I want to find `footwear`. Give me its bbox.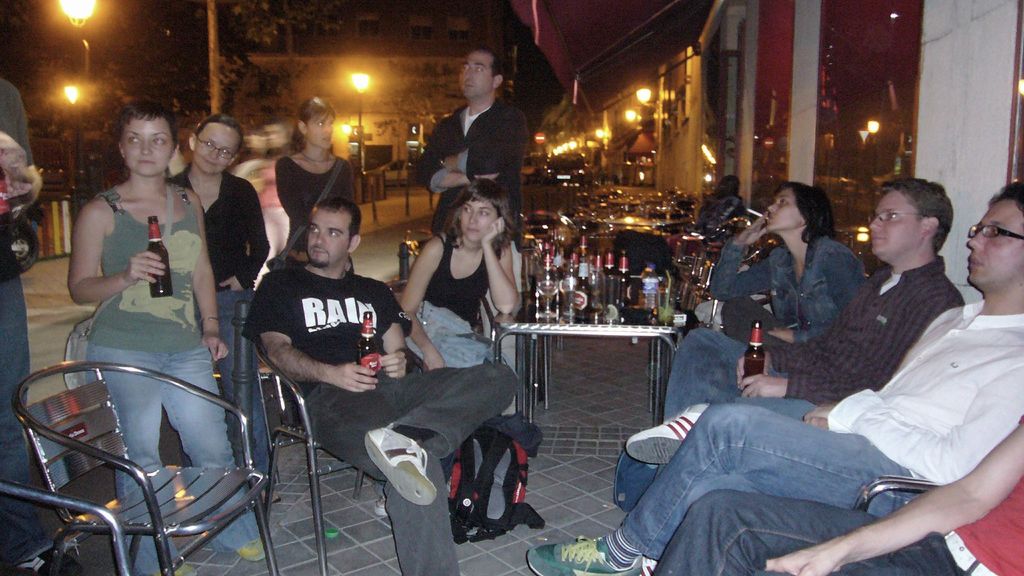
locate(527, 534, 639, 575).
